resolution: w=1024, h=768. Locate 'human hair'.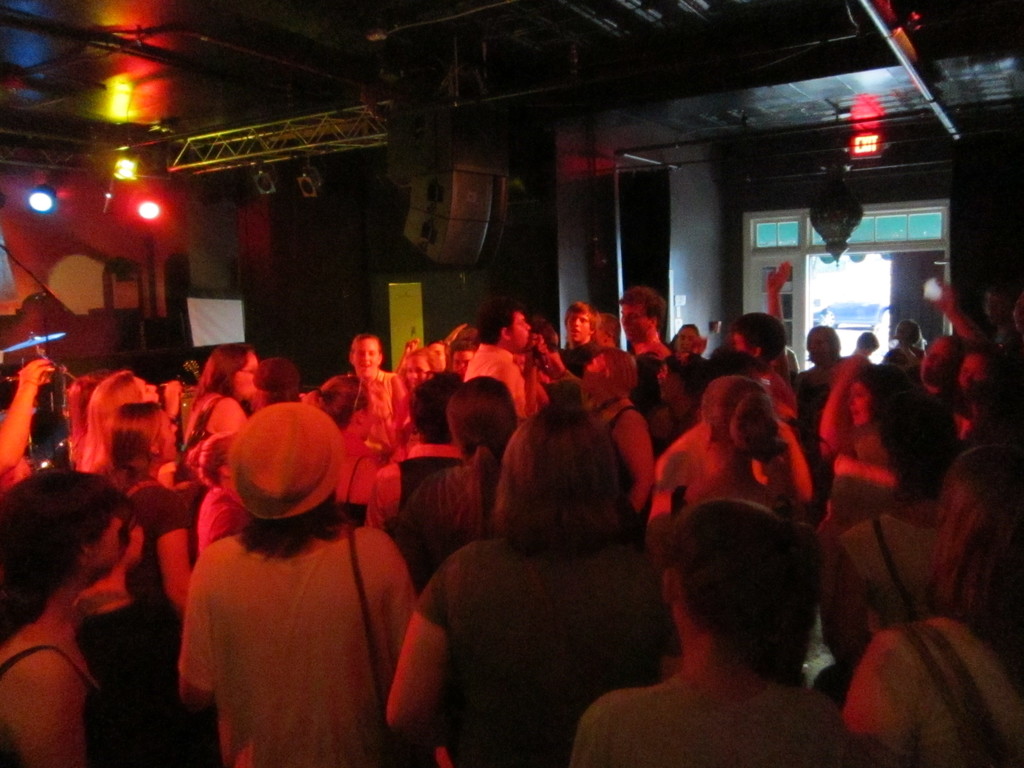
crop(236, 493, 351, 564).
